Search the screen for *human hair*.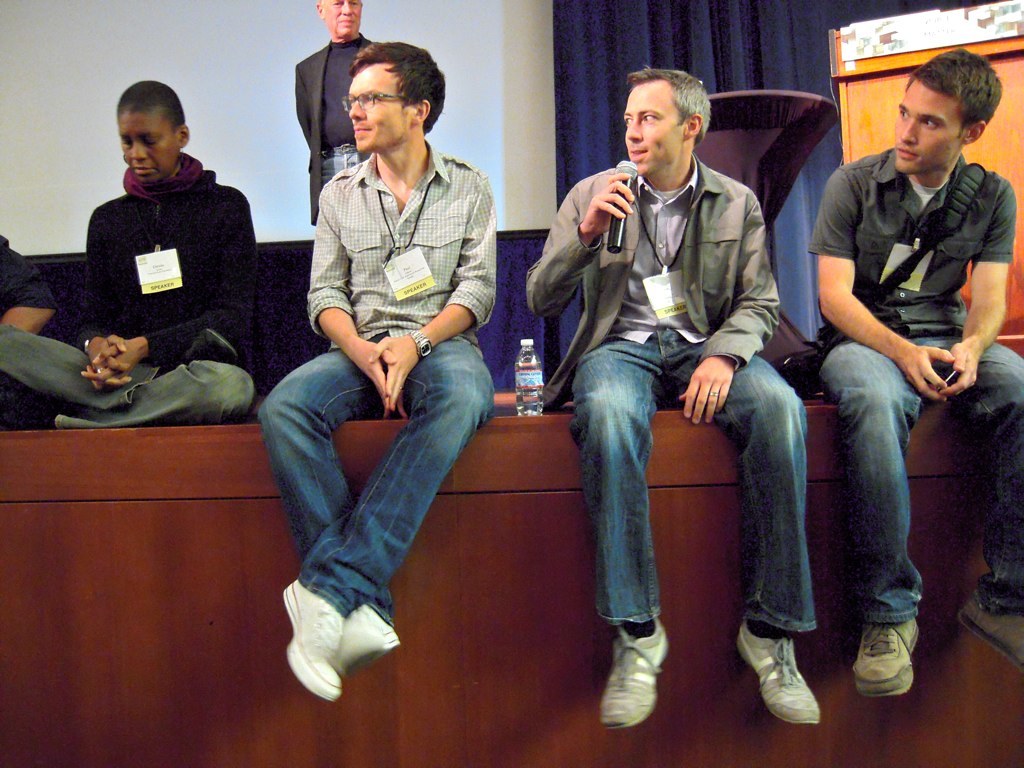
Found at (626,63,710,149).
